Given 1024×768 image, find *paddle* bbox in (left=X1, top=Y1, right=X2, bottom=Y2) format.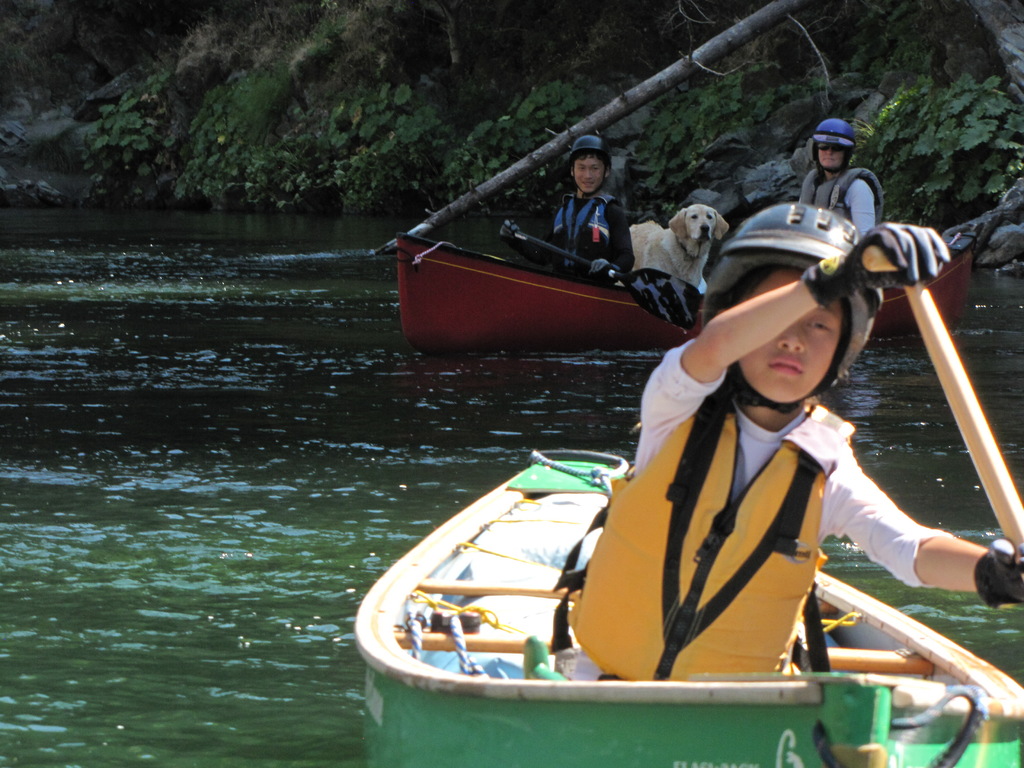
(left=396, top=166, right=1023, bottom=726).
